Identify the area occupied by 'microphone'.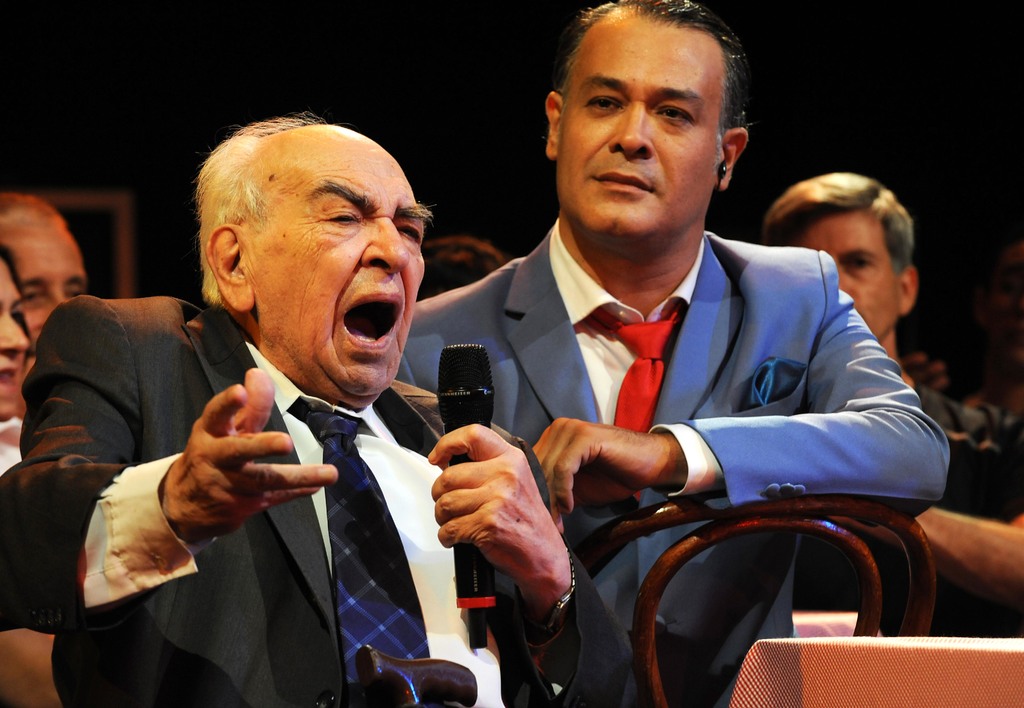
Area: crop(440, 344, 499, 648).
